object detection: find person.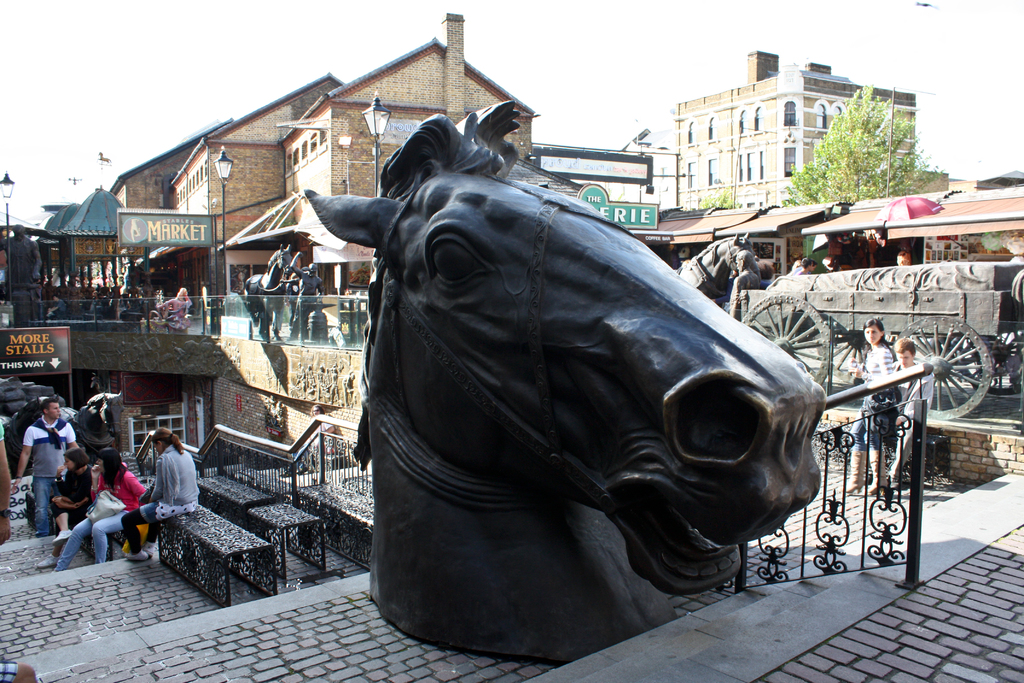
locate(0, 420, 13, 545).
